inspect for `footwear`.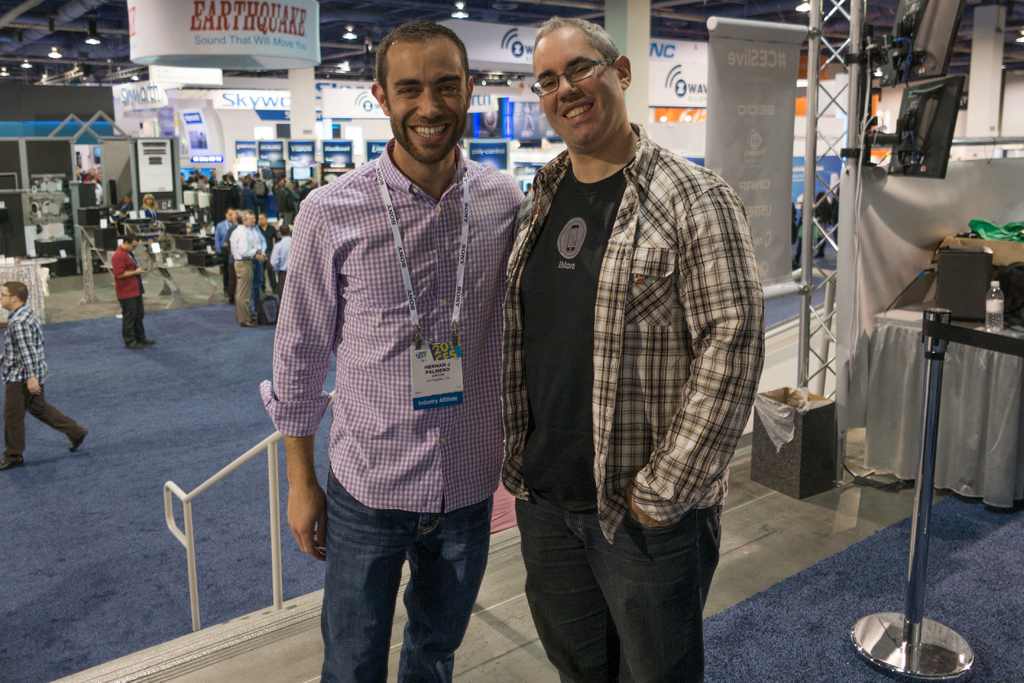
Inspection: bbox=[0, 456, 26, 475].
